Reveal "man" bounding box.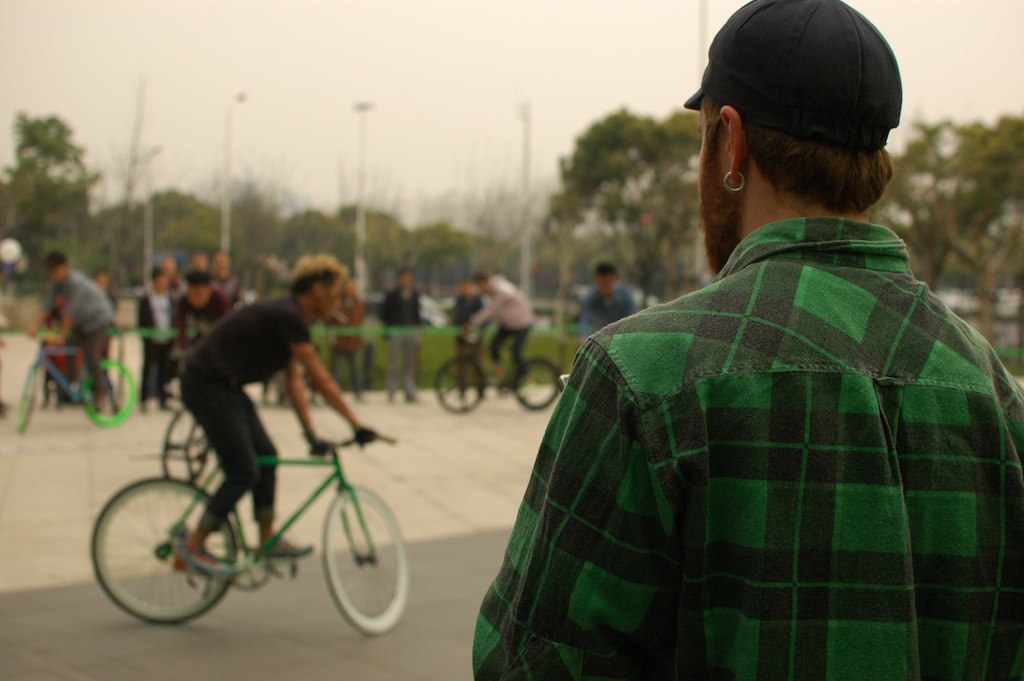
Revealed: box=[168, 255, 381, 581].
